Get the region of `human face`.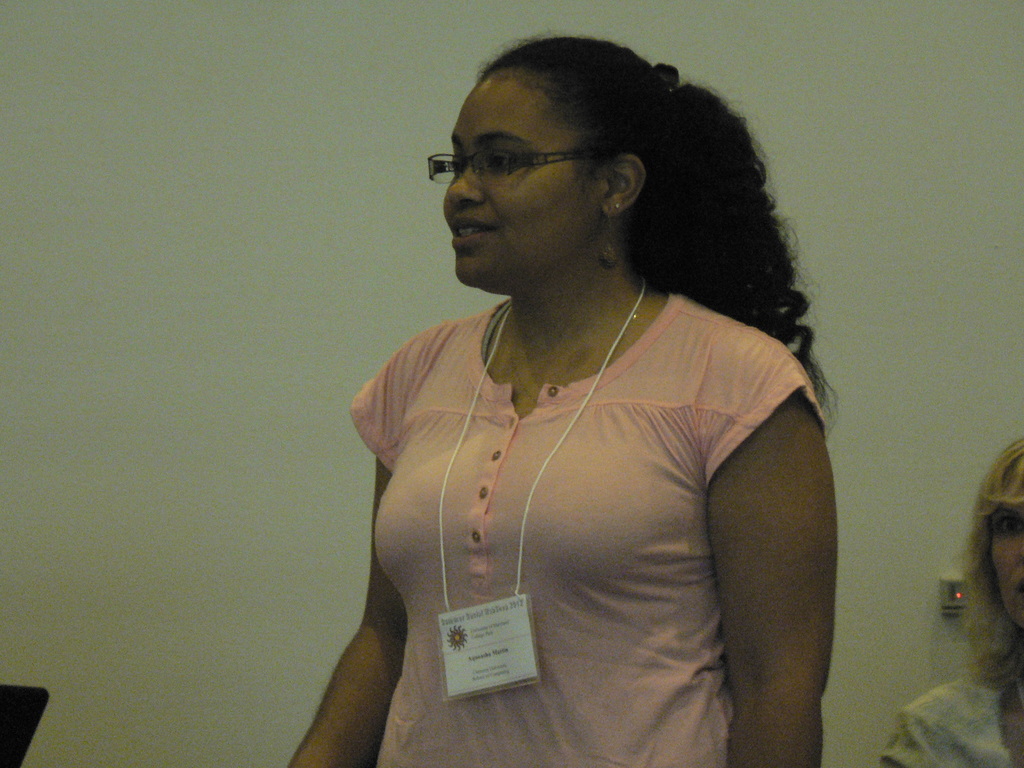
<bbox>989, 504, 1023, 627</bbox>.
